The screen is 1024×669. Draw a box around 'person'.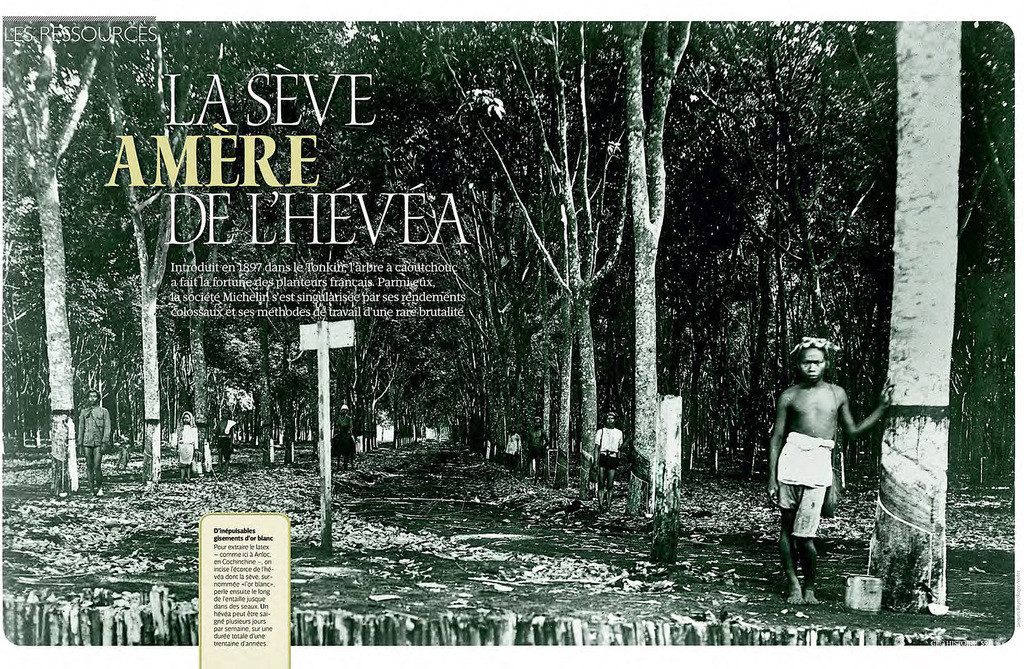
[left=769, top=334, right=895, bottom=603].
